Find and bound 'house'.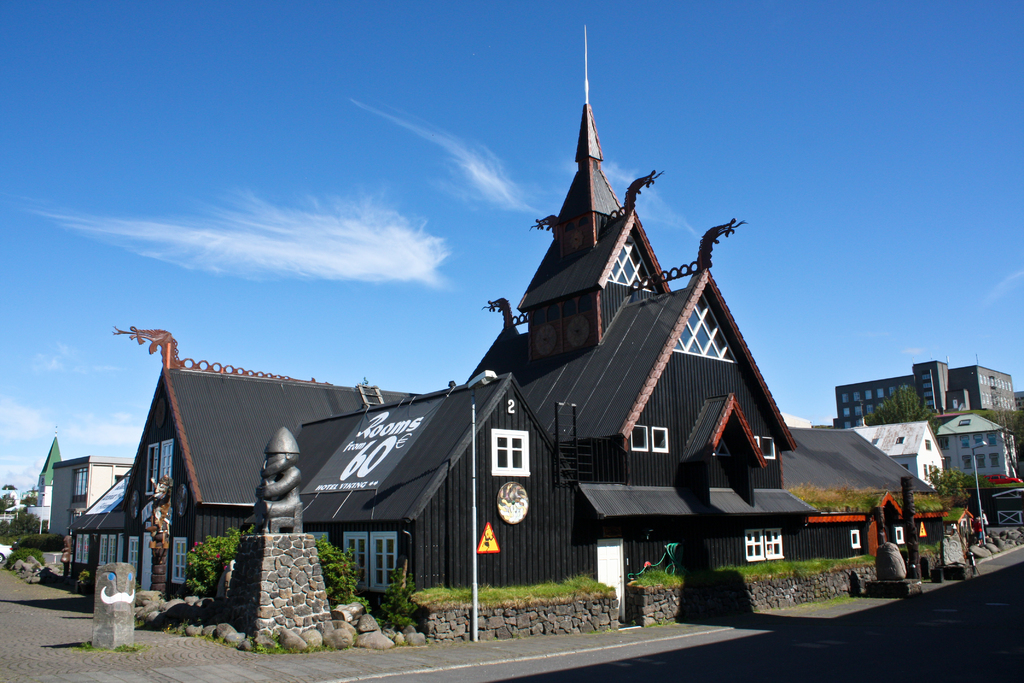
Bound: 35,25,948,632.
